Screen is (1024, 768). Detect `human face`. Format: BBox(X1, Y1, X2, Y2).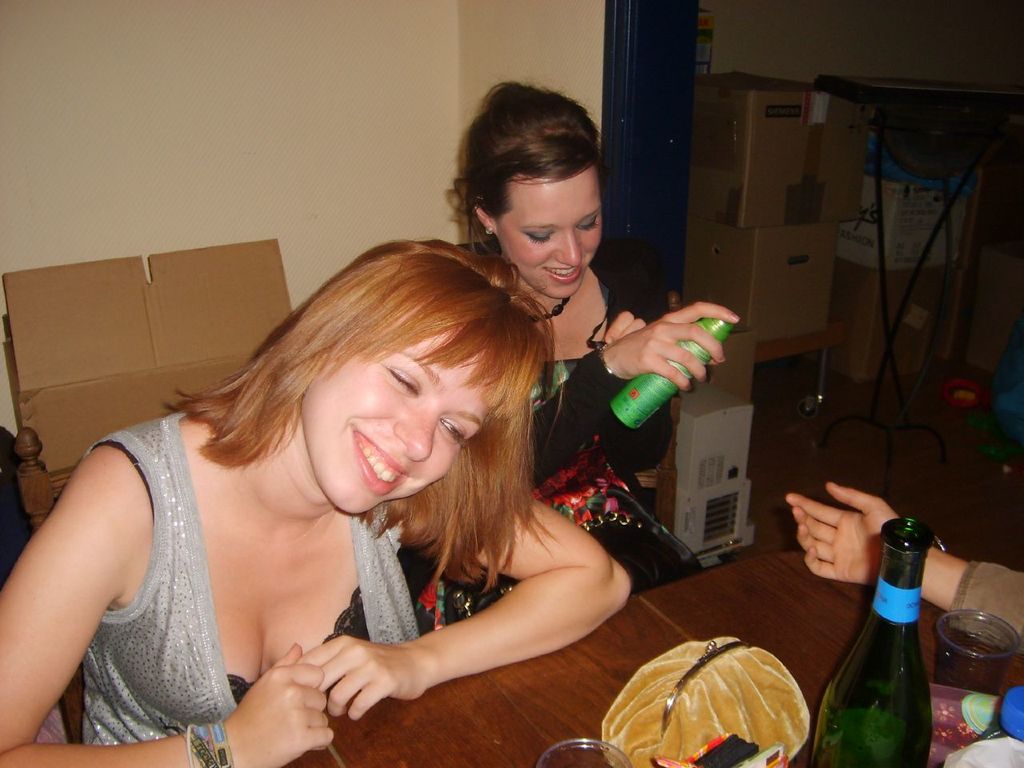
BBox(490, 159, 602, 303).
